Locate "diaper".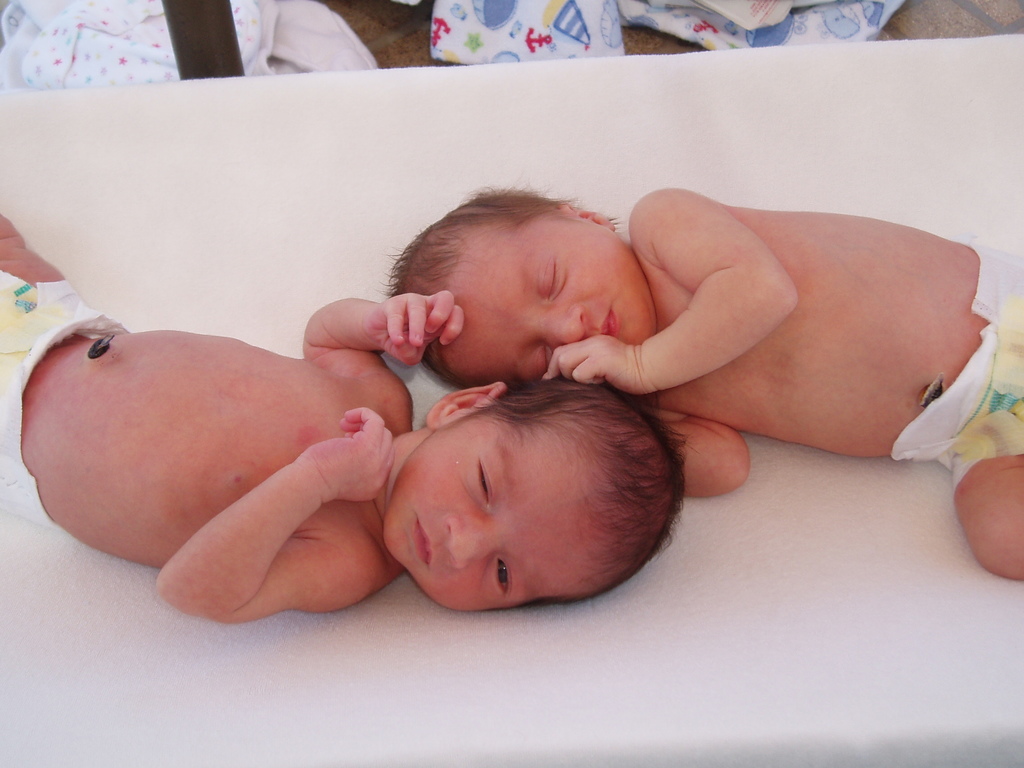
Bounding box: [left=892, top=241, right=1023, bottom=486].
